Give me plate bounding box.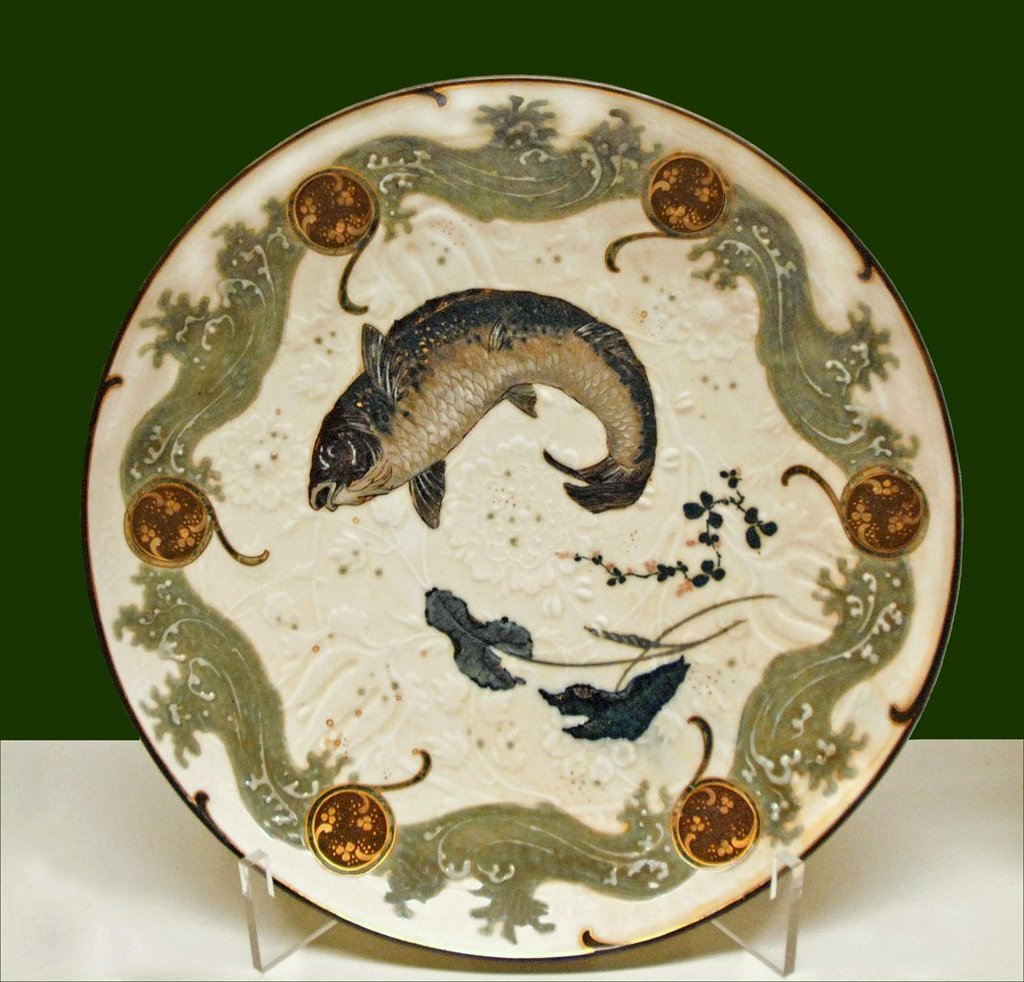
(95, 68, 999, 978).
